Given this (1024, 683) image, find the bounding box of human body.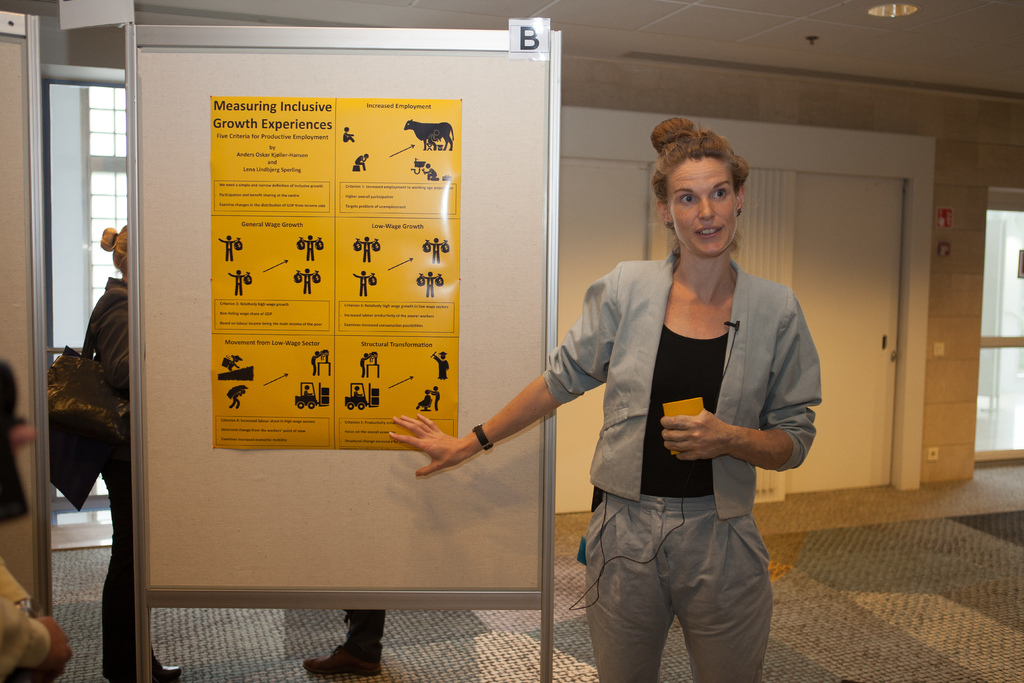
{"x1": 88, "y1": 278, "x2": 185, "y2": 682}.
